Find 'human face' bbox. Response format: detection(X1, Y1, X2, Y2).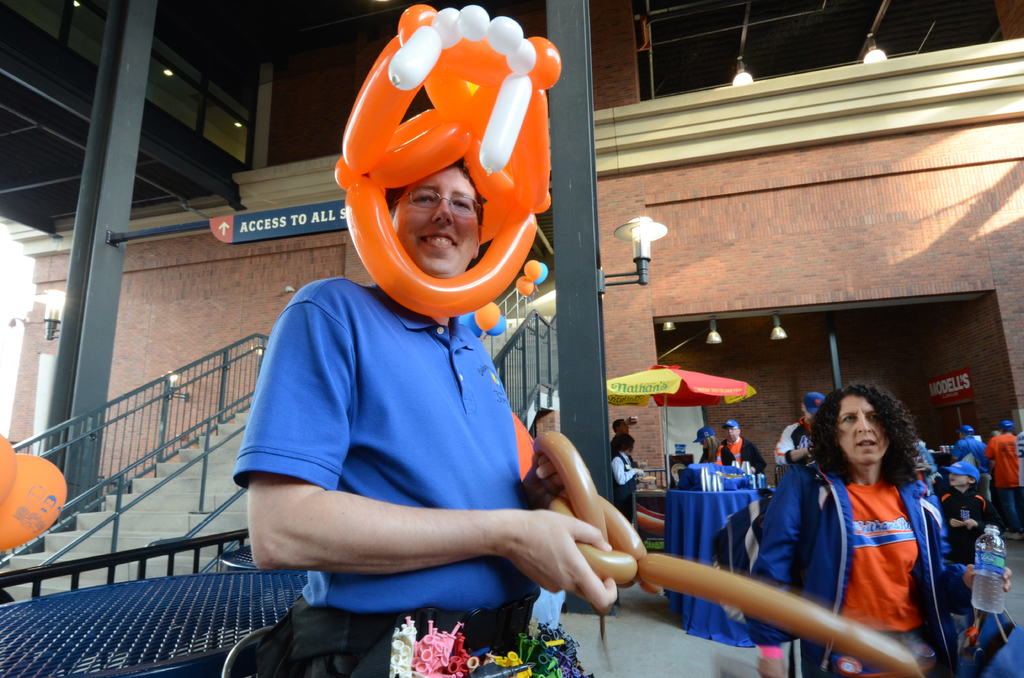
detection(838, 394, 890, 469).
